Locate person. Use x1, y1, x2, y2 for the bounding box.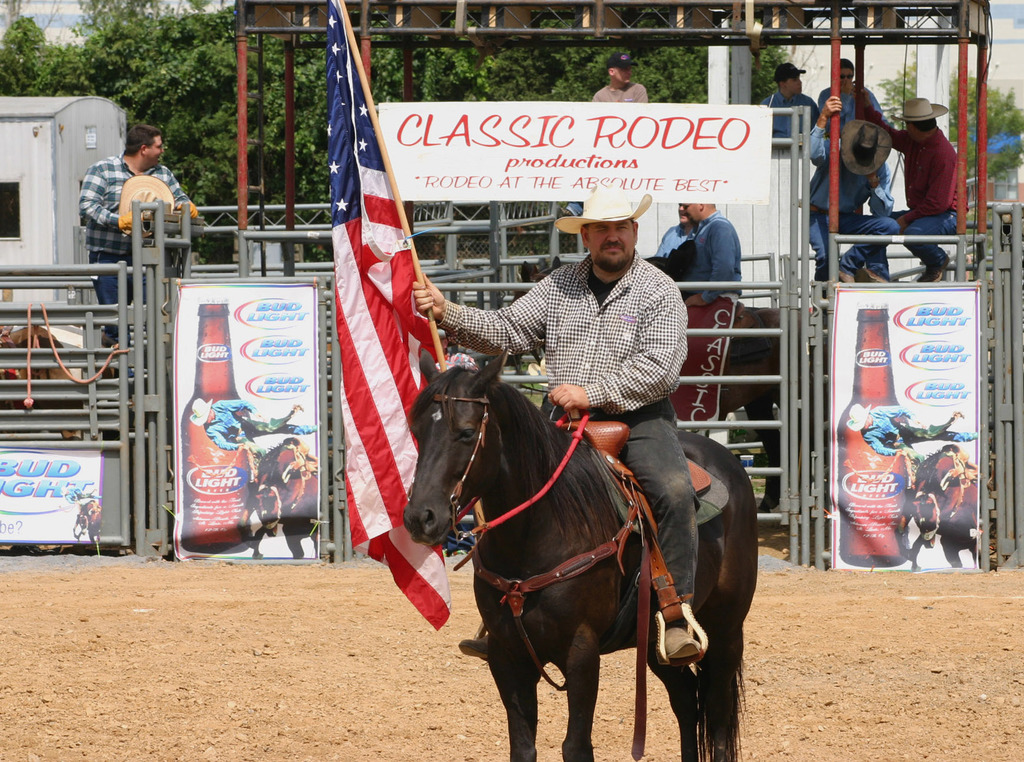
650, 199, 698, 261.
